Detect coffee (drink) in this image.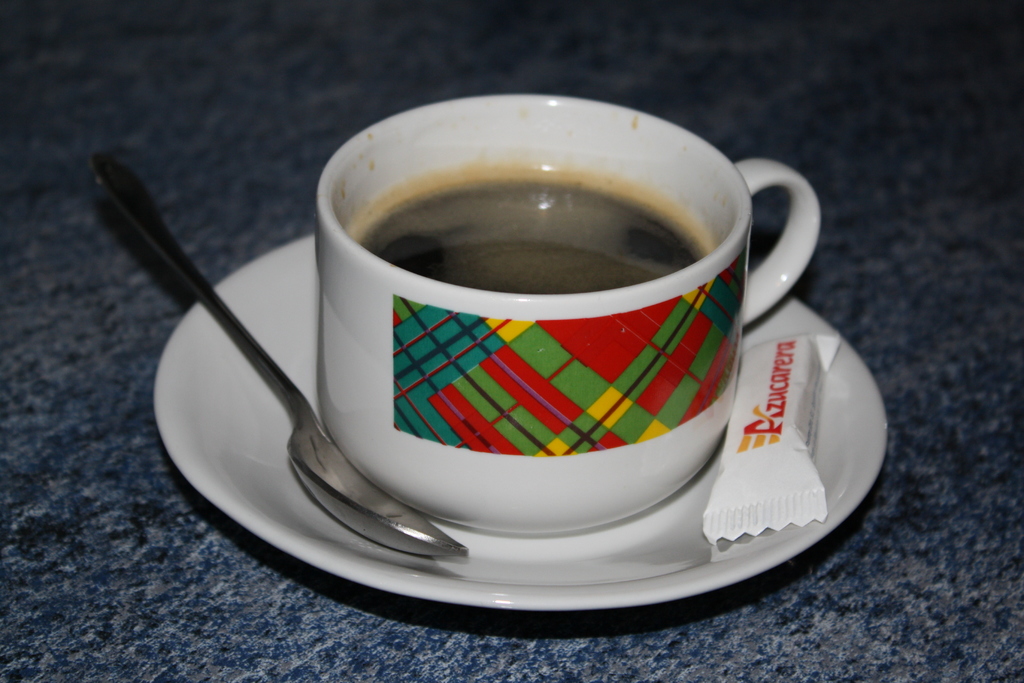
Detection: (left=248, top=102, right=848, bottom=519).
